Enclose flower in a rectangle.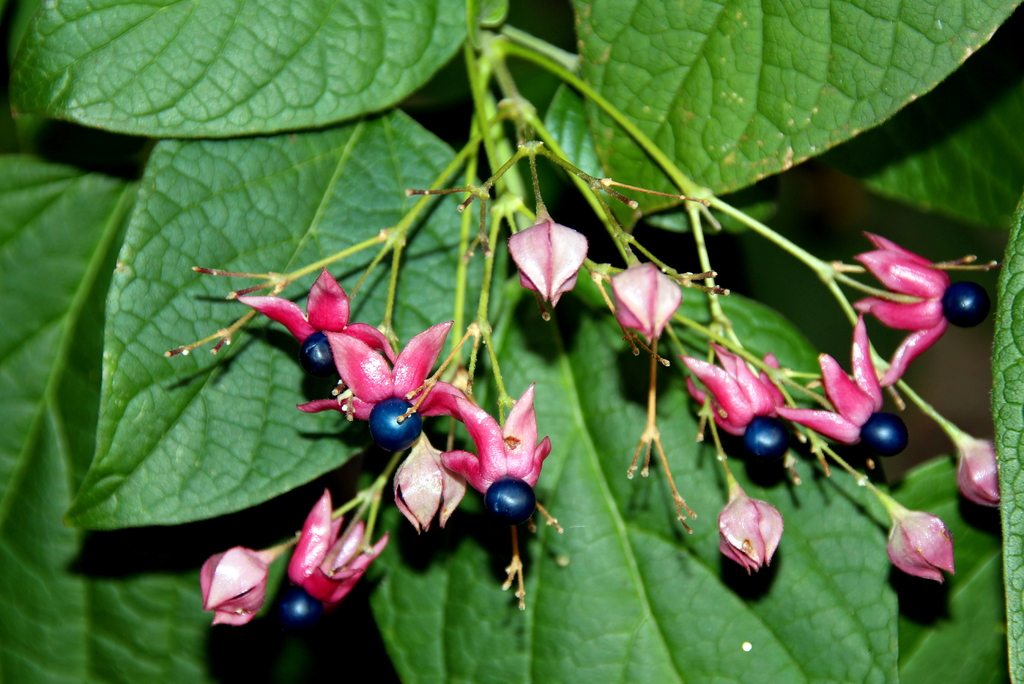
<bbox>851, 231, 995, 389</bbox>.
